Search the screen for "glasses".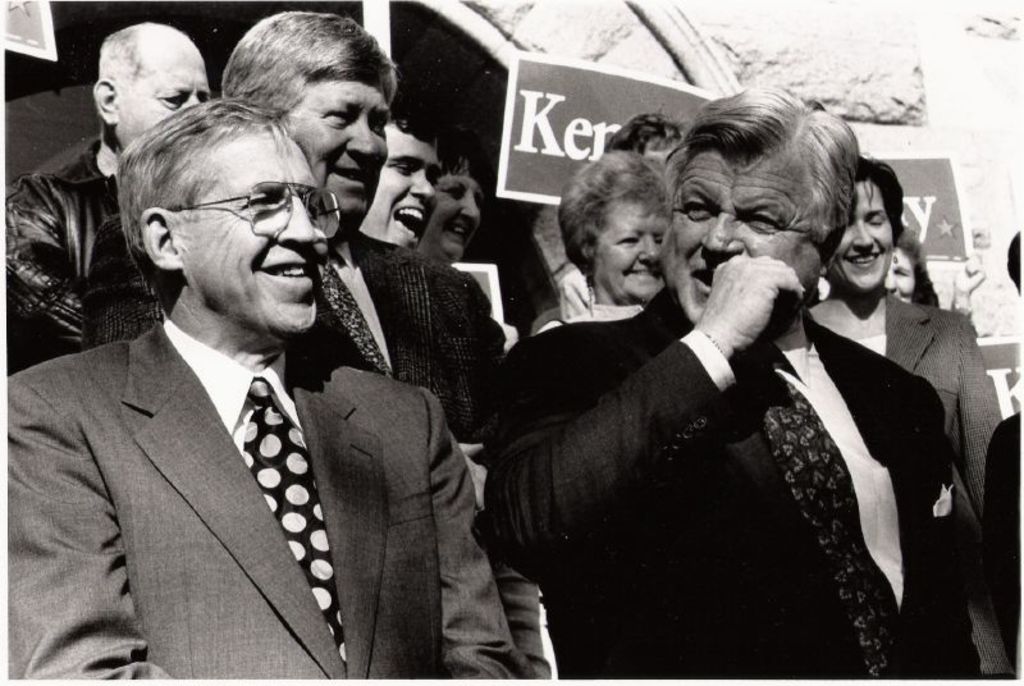
Found at BBox(175, 170, 333, 228).
